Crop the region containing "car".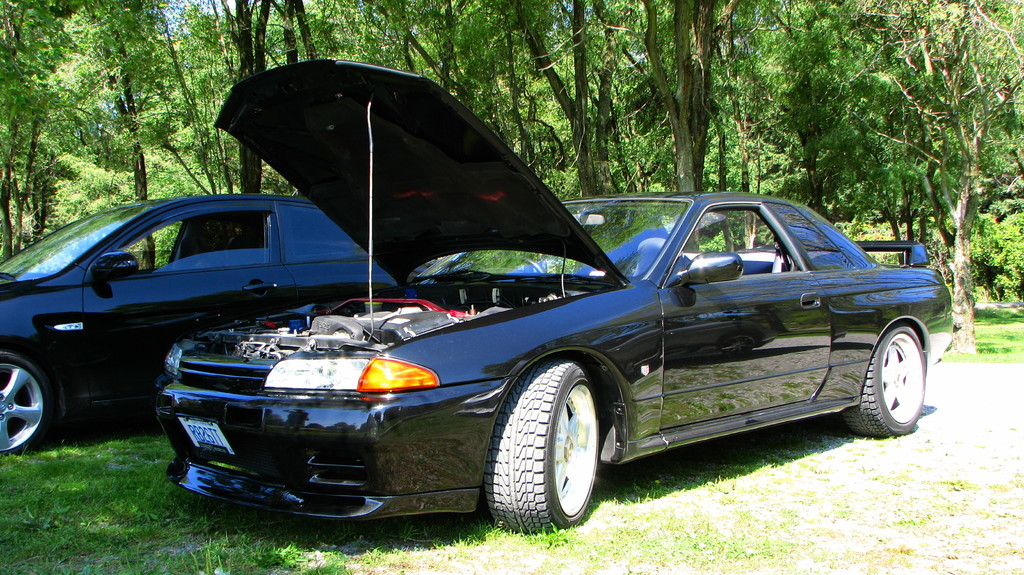
Crop region: detection(40, 55, 1020, 534).
